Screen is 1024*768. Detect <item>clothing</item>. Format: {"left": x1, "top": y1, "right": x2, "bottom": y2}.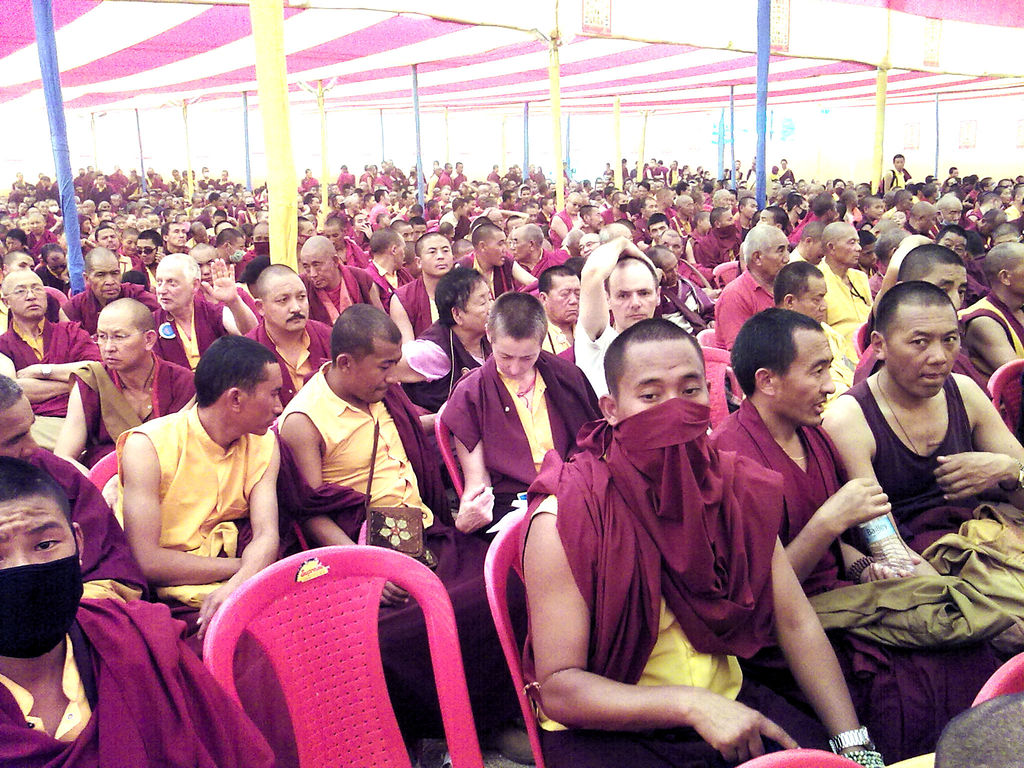
{"left": 435, "top": 347, "right": 612, "bottom": 652}.
